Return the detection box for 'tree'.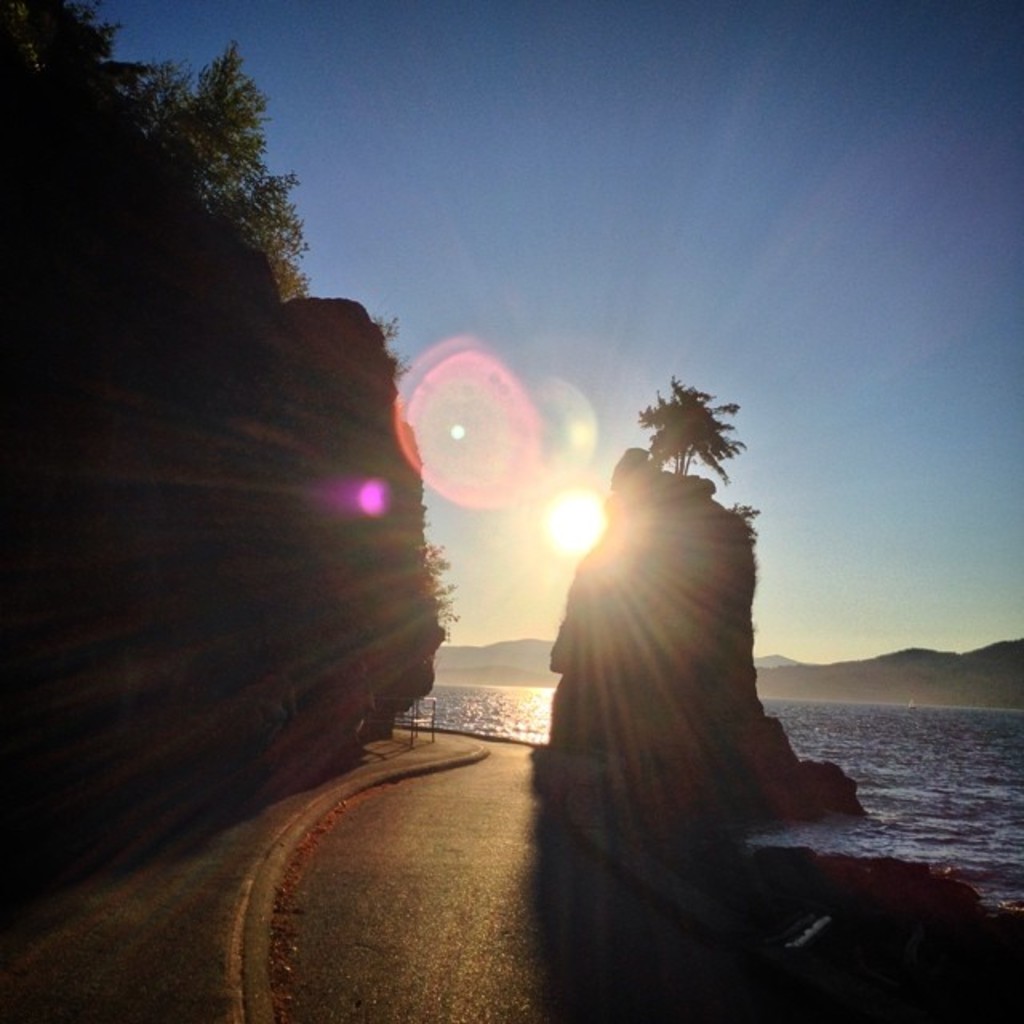
(421, 542, 462, 627).
